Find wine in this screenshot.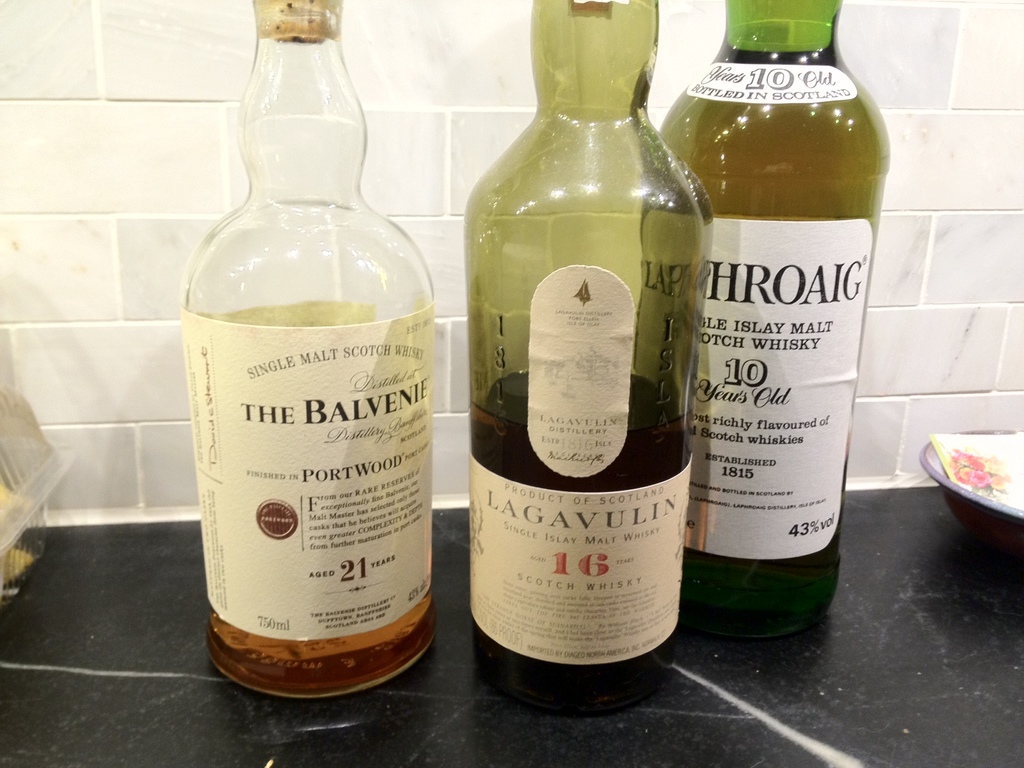
The bounding box for wine is x1=452 y1=121 x2=708 y2=705.
